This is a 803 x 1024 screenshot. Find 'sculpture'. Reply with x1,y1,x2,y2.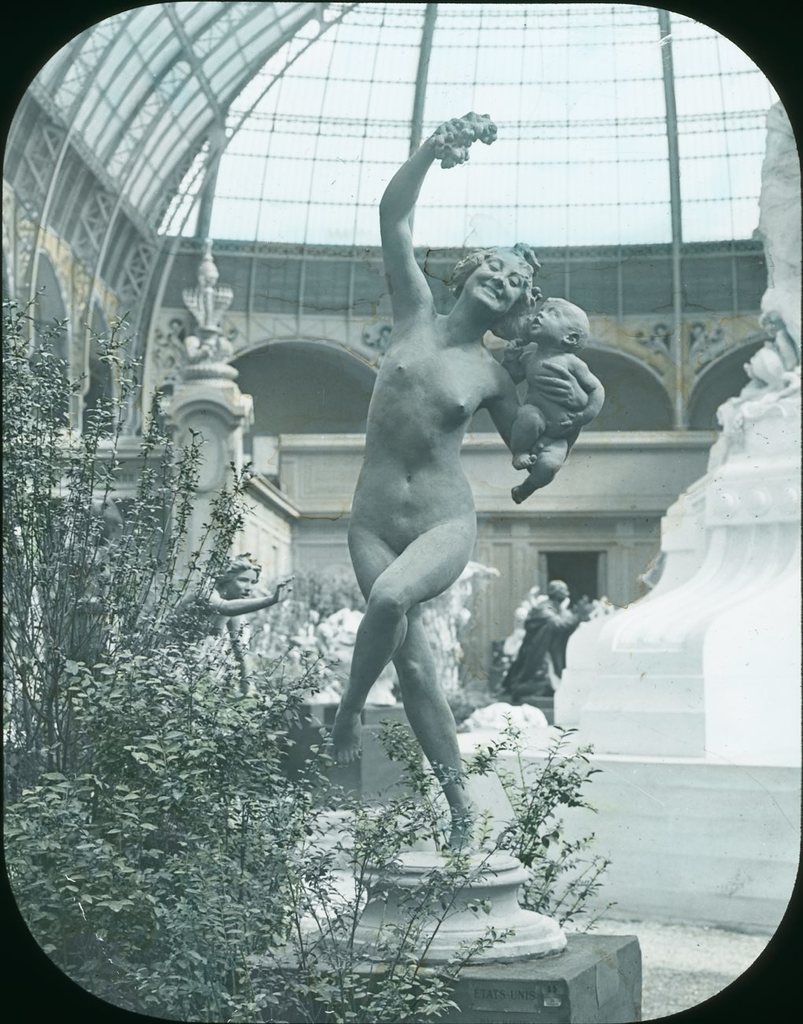
165,258,246,399.
